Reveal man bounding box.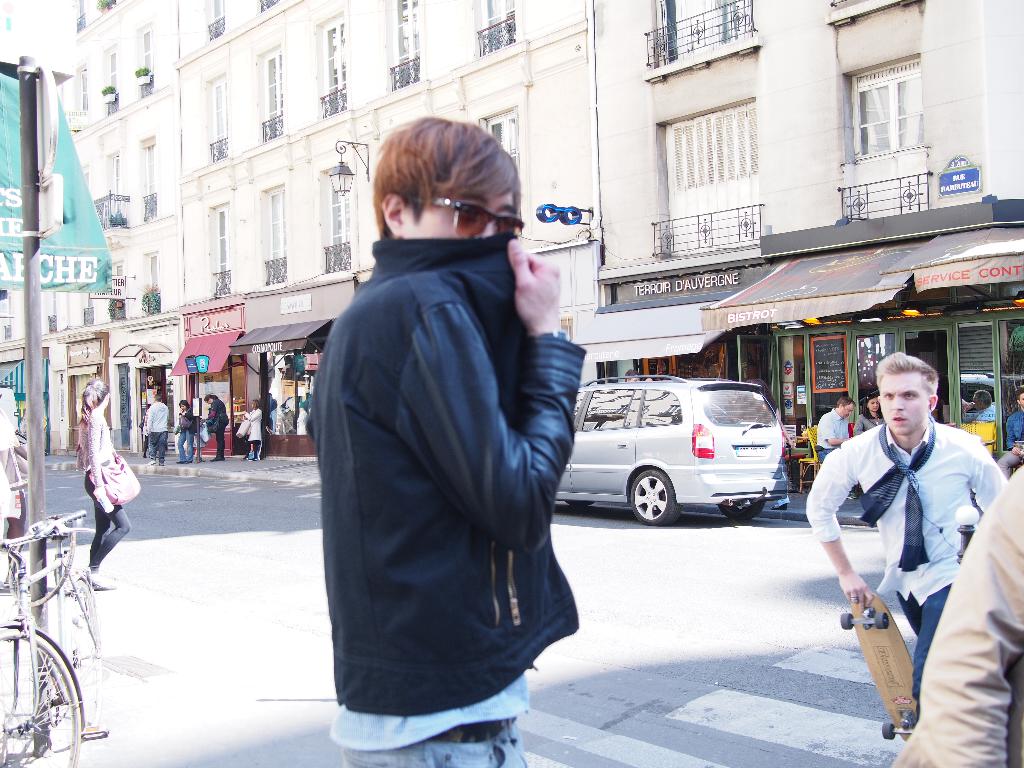
Revealed: 963:394:991:421.
